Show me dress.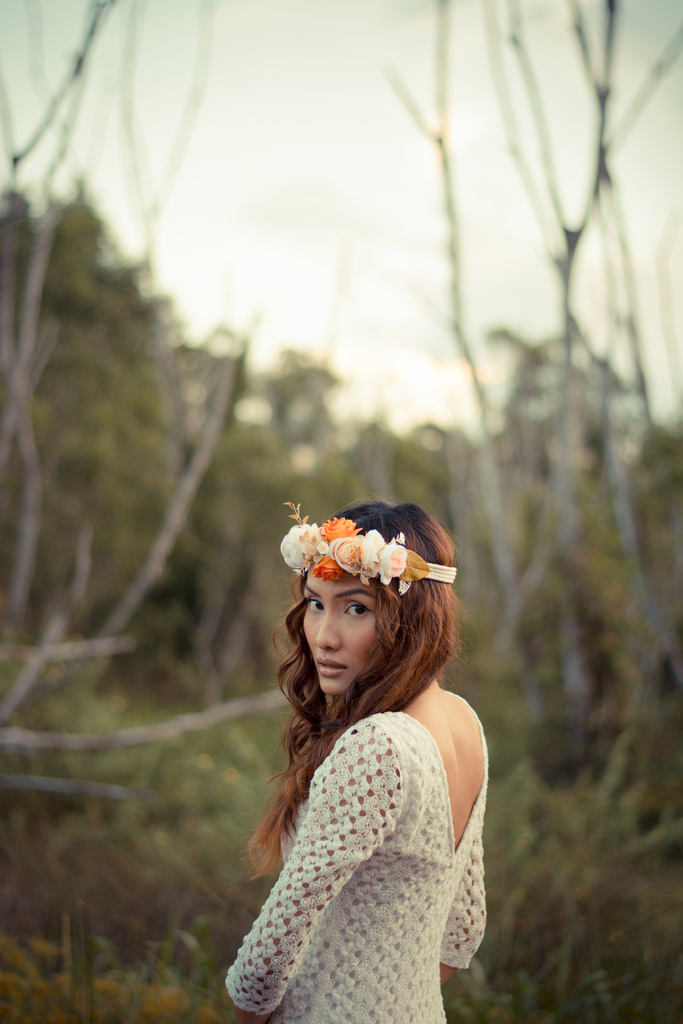
dress is here: [left=223, top=706, right=486, bottom=1023].
